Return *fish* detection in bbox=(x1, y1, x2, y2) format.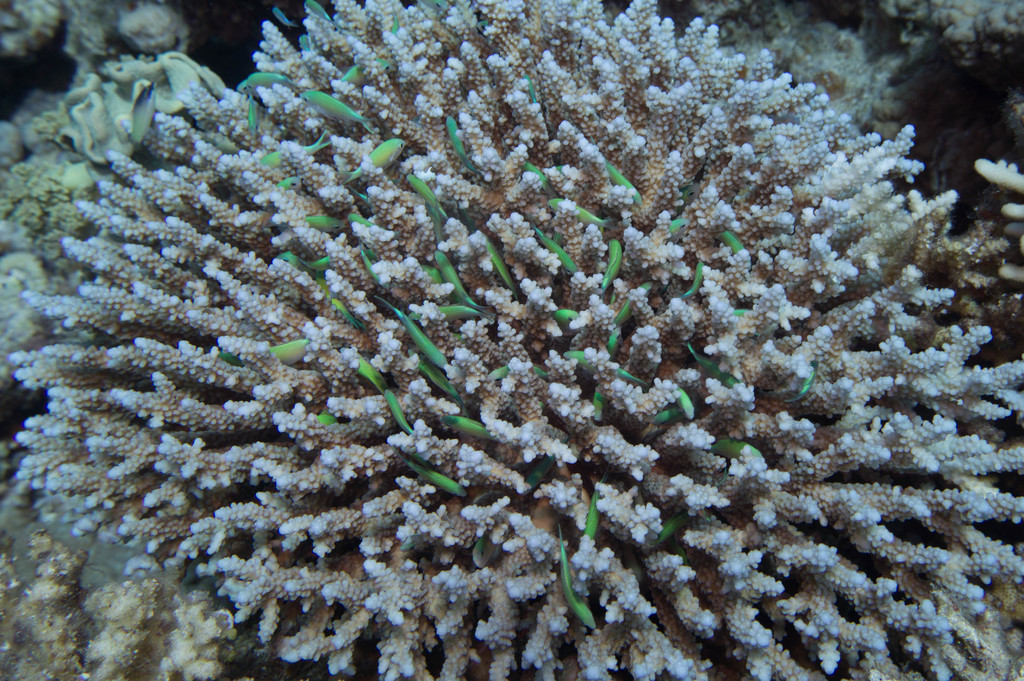
bbox=(246, 93, 259, 136).
